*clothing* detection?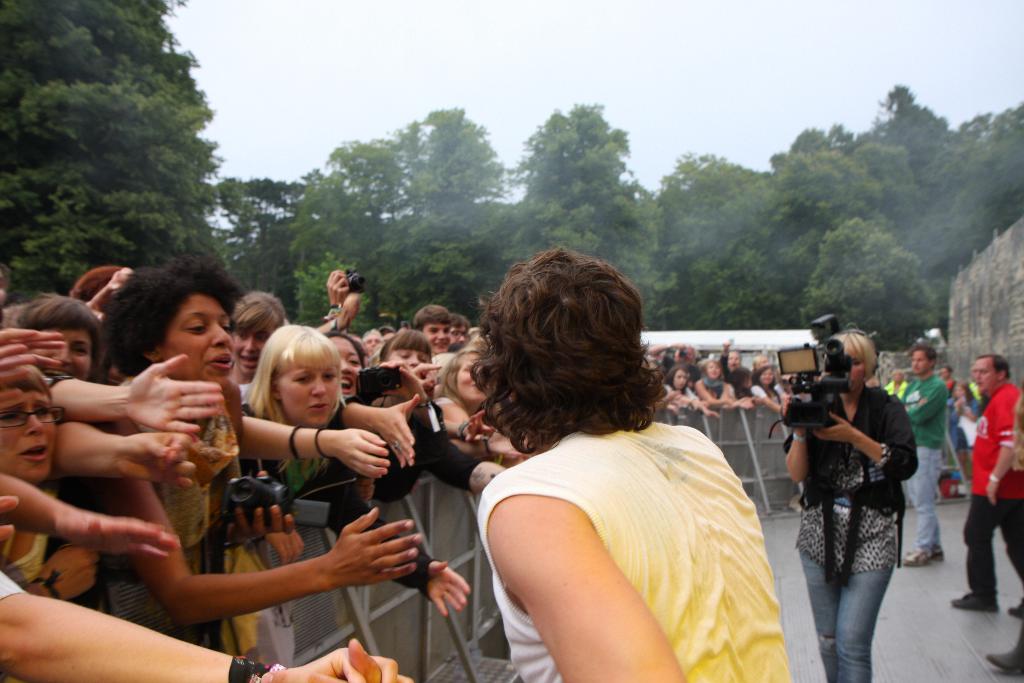
left=332, top=393, right=477, bottom=502
